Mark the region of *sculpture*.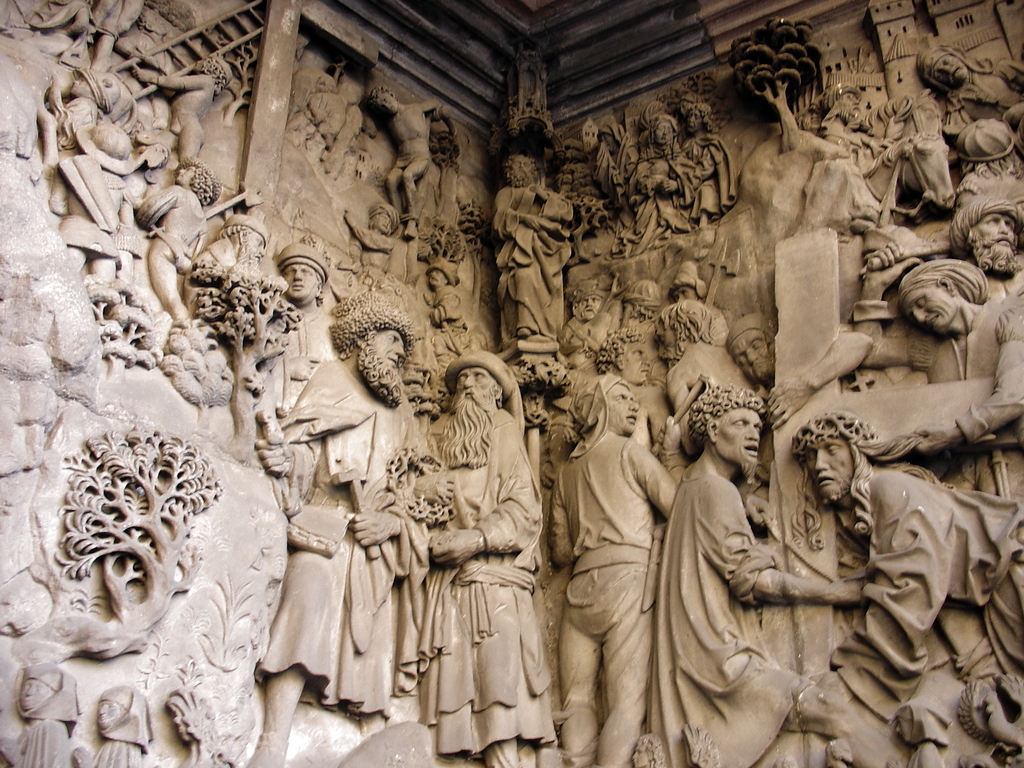
Region: (74,679,152,767).
